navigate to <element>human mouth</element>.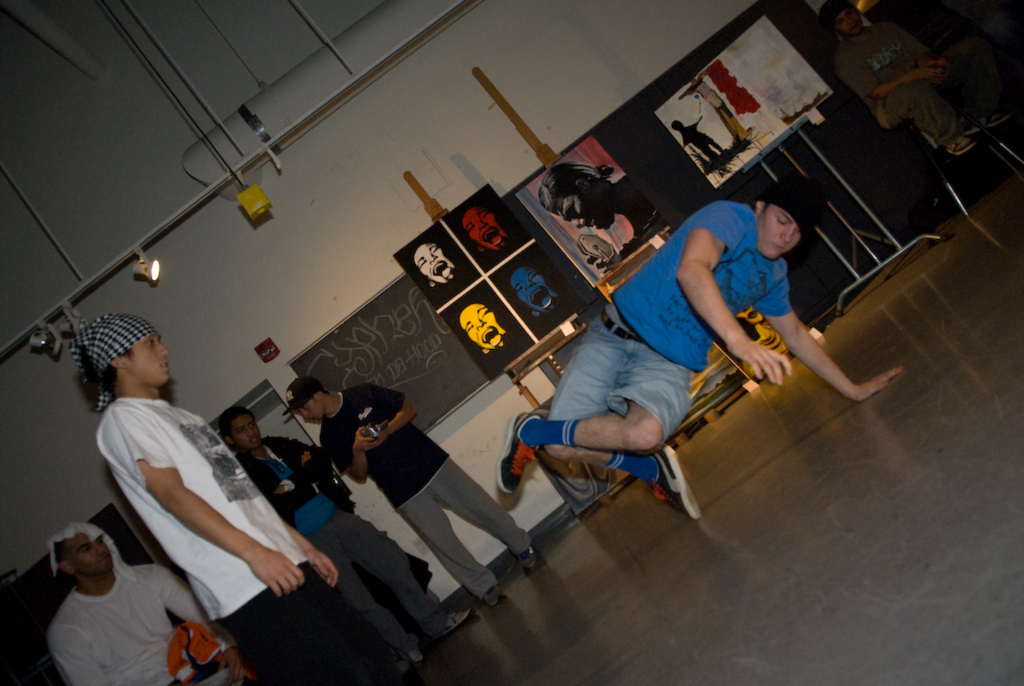
Navigation target: (x1=250, y1=437, x2=256, y2=445).
